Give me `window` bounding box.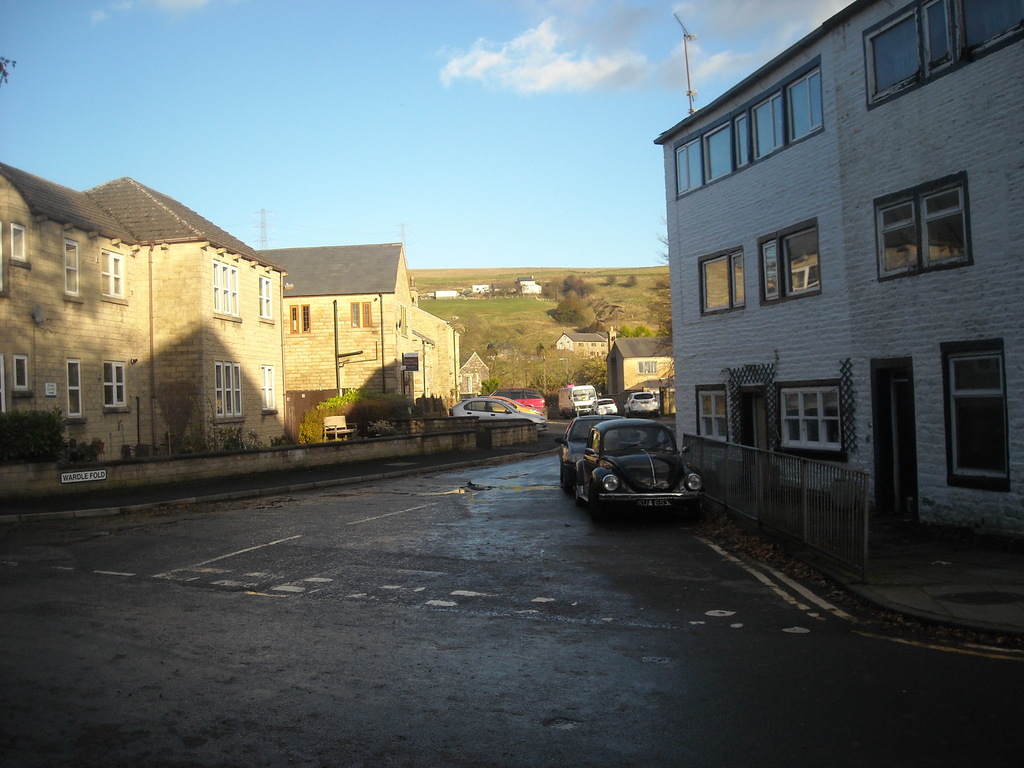
{"left": 695, "top": 246, "right": 747, "bottom": 316}.
